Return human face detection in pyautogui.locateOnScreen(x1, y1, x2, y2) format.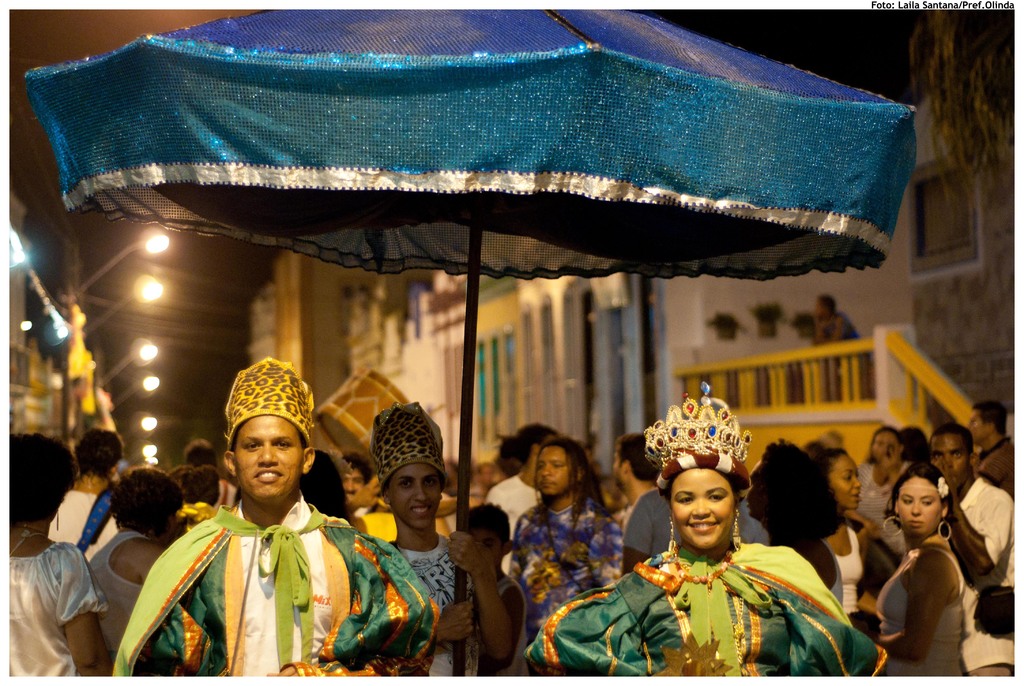
pyautogui.locateOnScreen(928, 435, 970, 483).
